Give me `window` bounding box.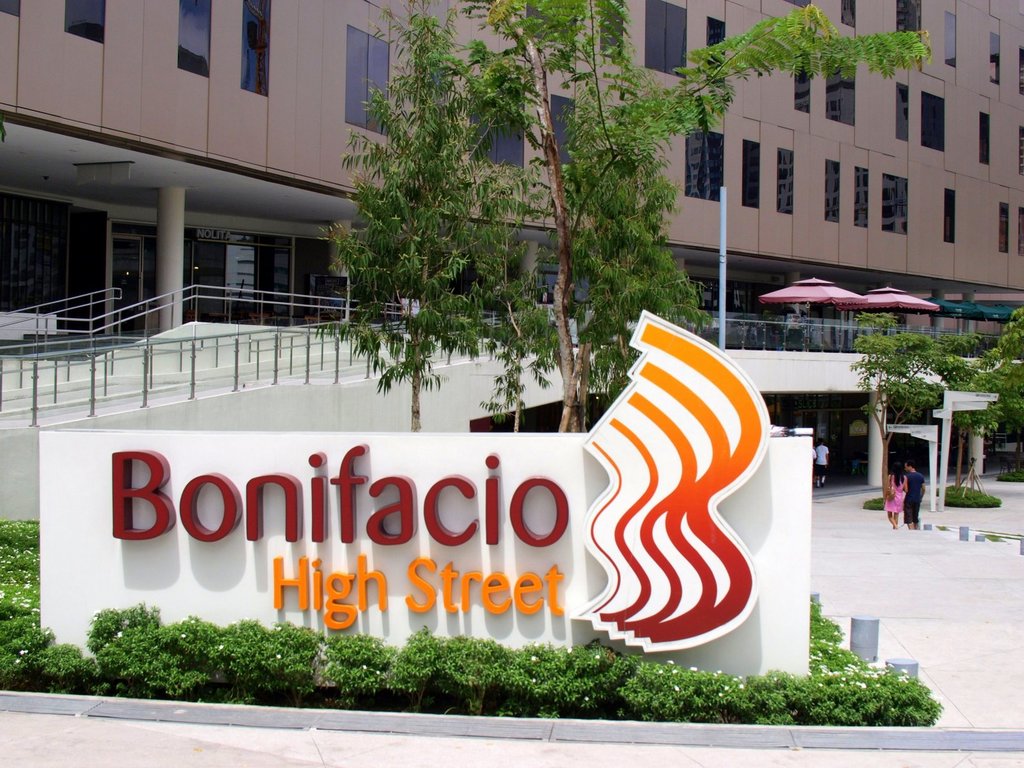
[x1=912, y1=95, x2=956, y2=151].
